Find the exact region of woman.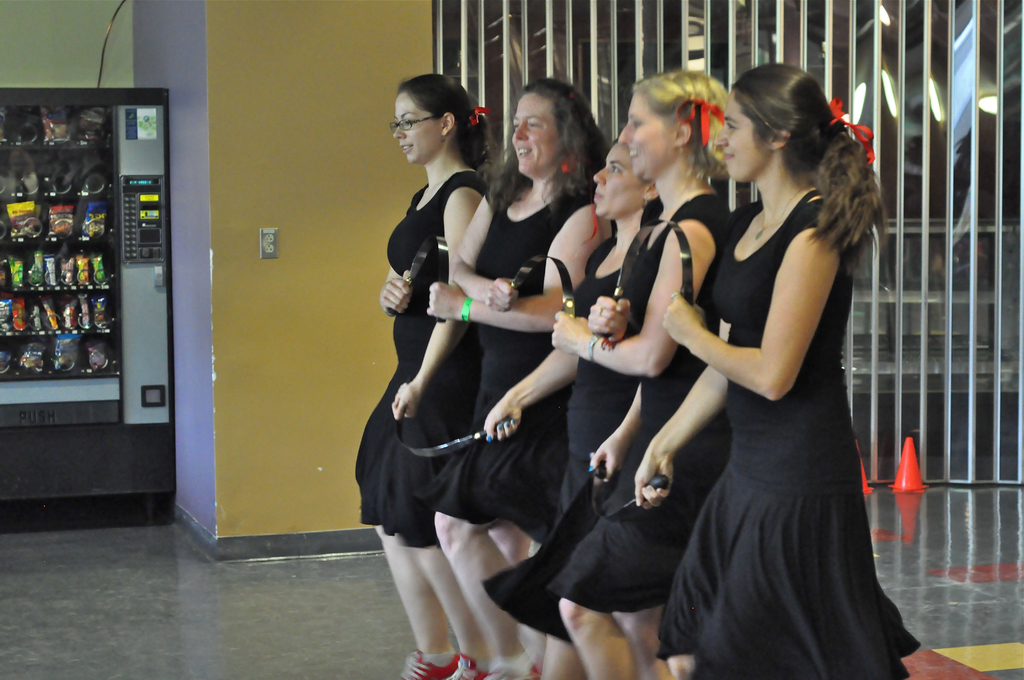
Exact region: crop(421, 74, 607, 679).
